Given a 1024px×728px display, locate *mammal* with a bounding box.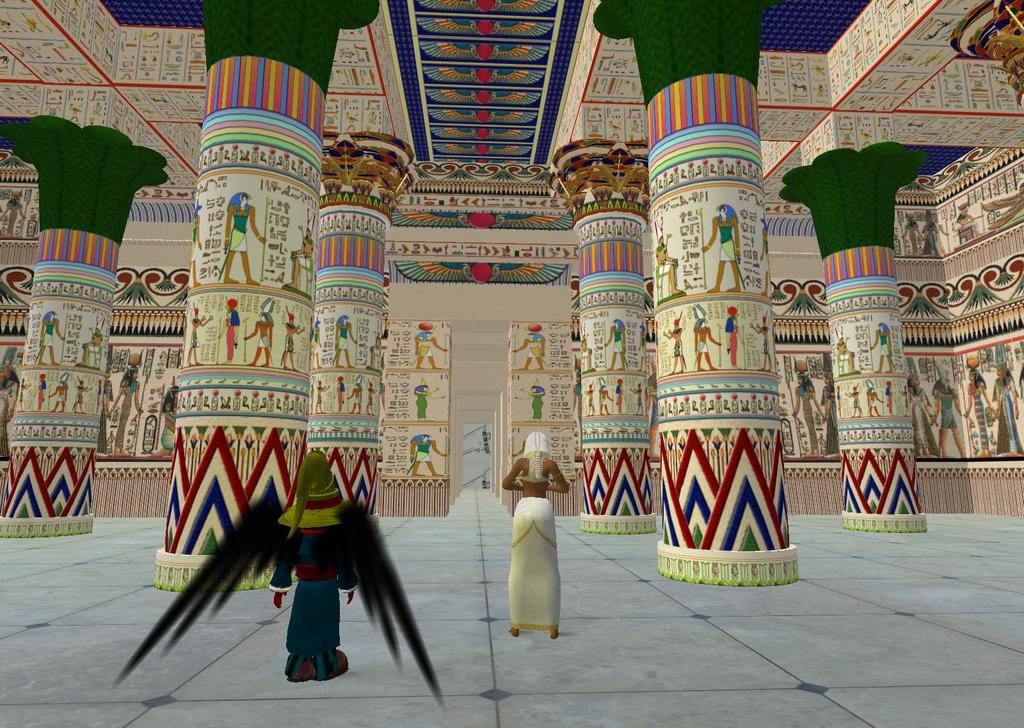
Located: box=[615, 379, 620, 411].
